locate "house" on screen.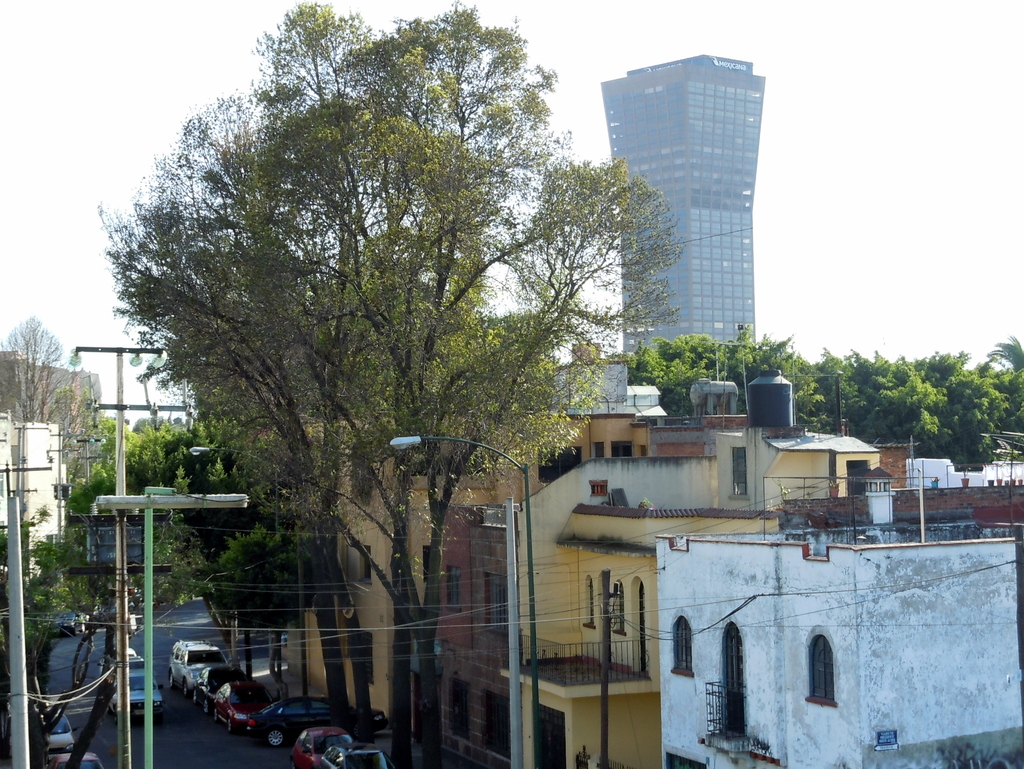
On screen at l=981, t=462, r=1023, b=485.
